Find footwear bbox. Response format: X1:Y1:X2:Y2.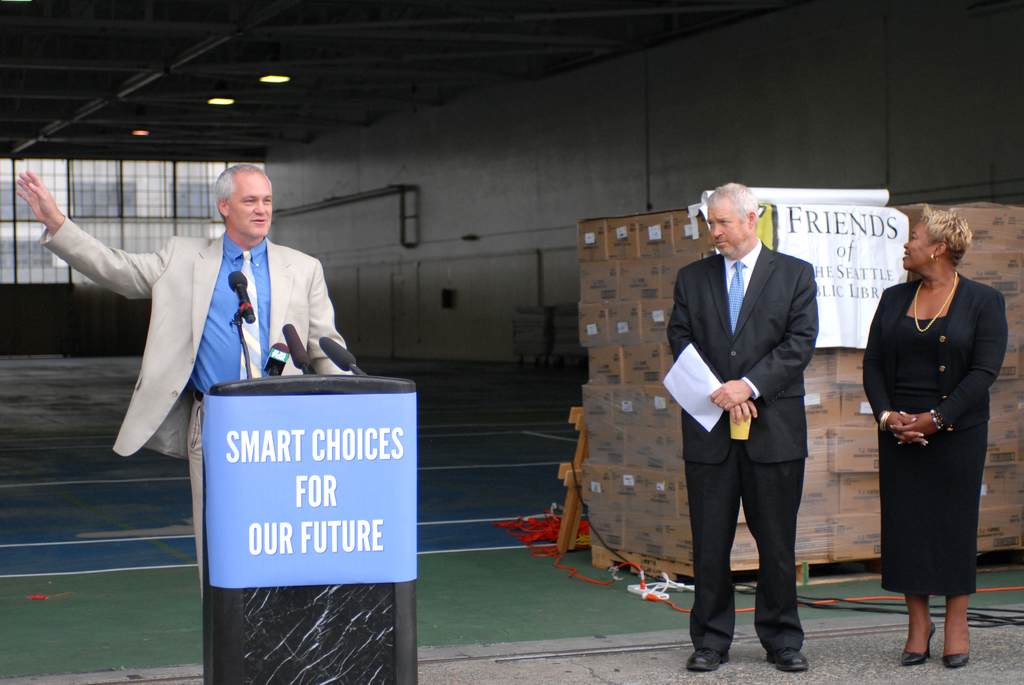
764:651:811:672.
